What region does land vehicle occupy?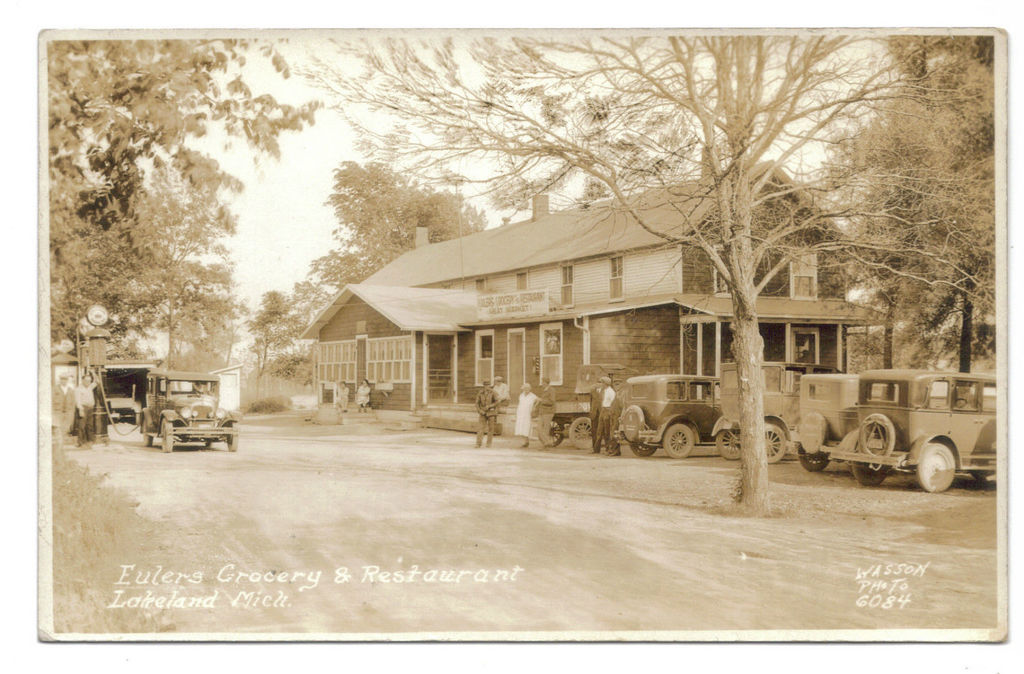
[x1=540, y1=363, x2=628, y2=456].
